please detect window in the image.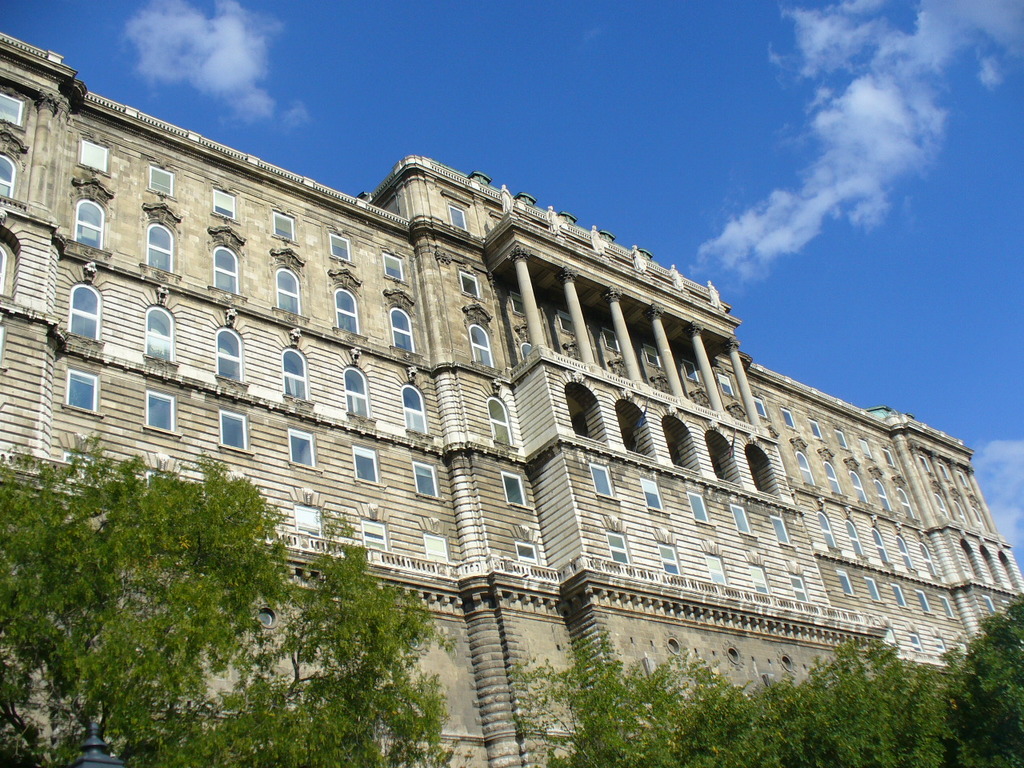
select_region(510, 541, 537, 559).
